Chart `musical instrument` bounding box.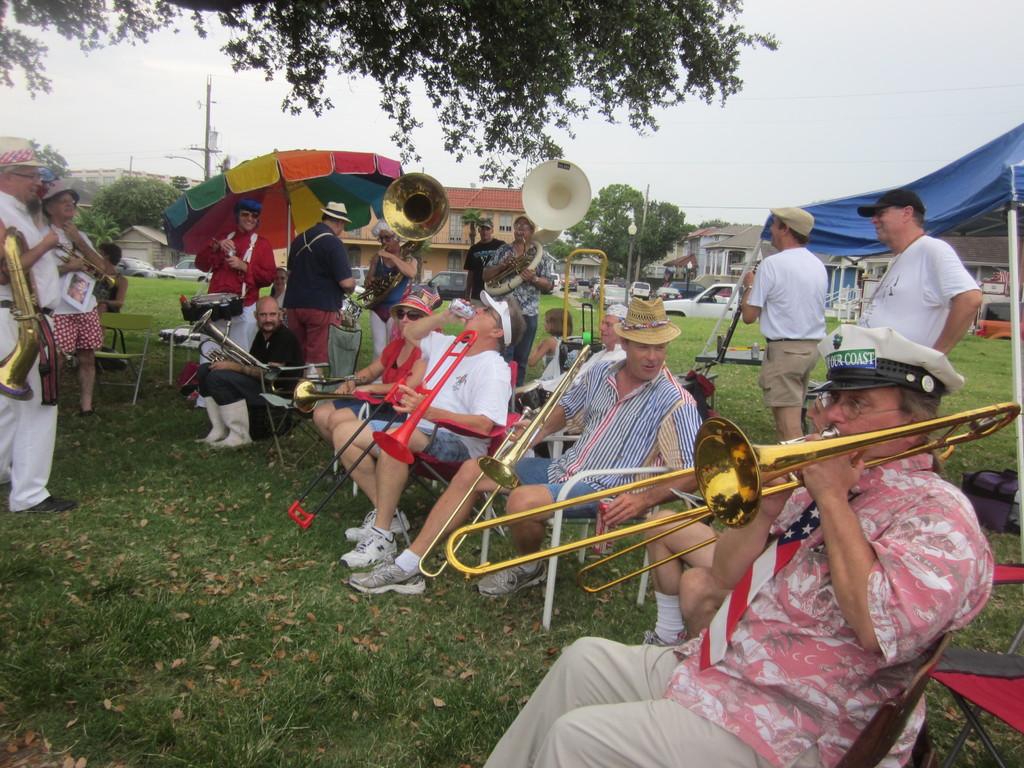
Charted: <box>186,308,284,380</box>.
